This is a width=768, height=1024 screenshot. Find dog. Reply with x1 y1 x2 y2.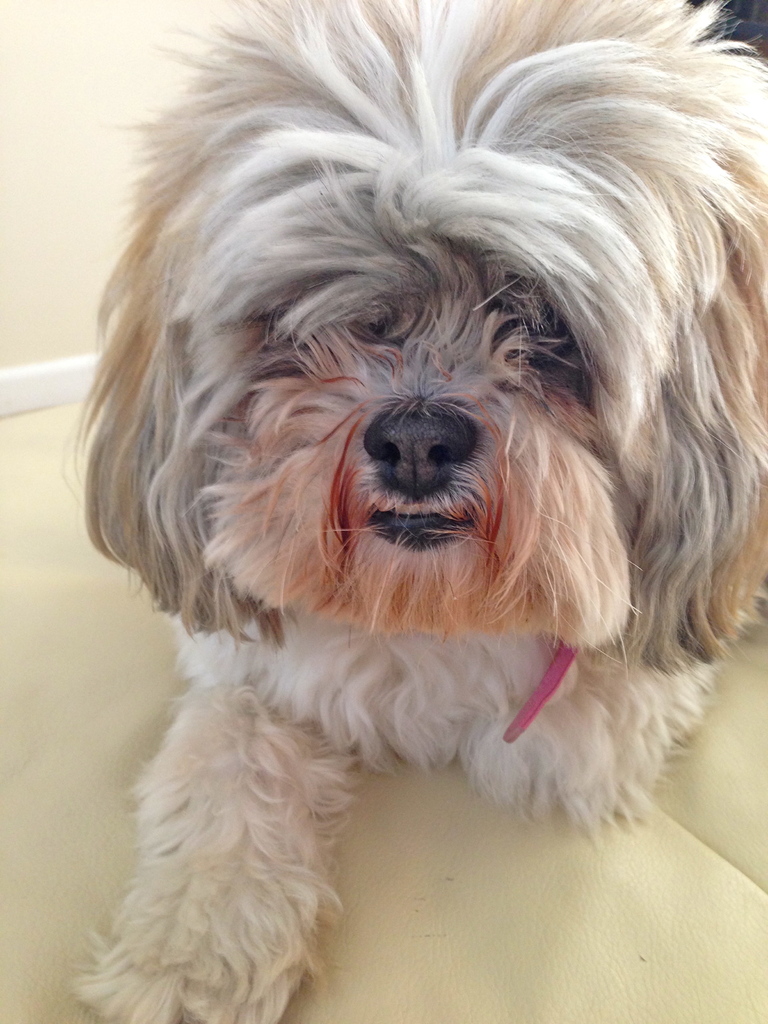
61 0 767 1023.
